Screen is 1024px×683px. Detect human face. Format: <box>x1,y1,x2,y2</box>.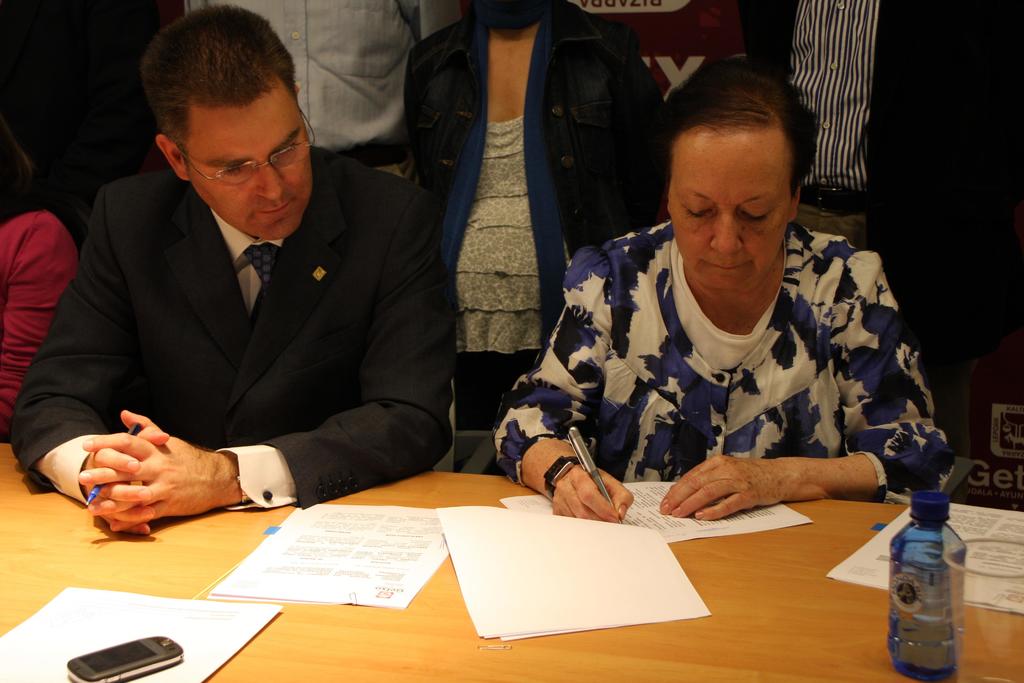
<box>668,130,790,289</box>.
